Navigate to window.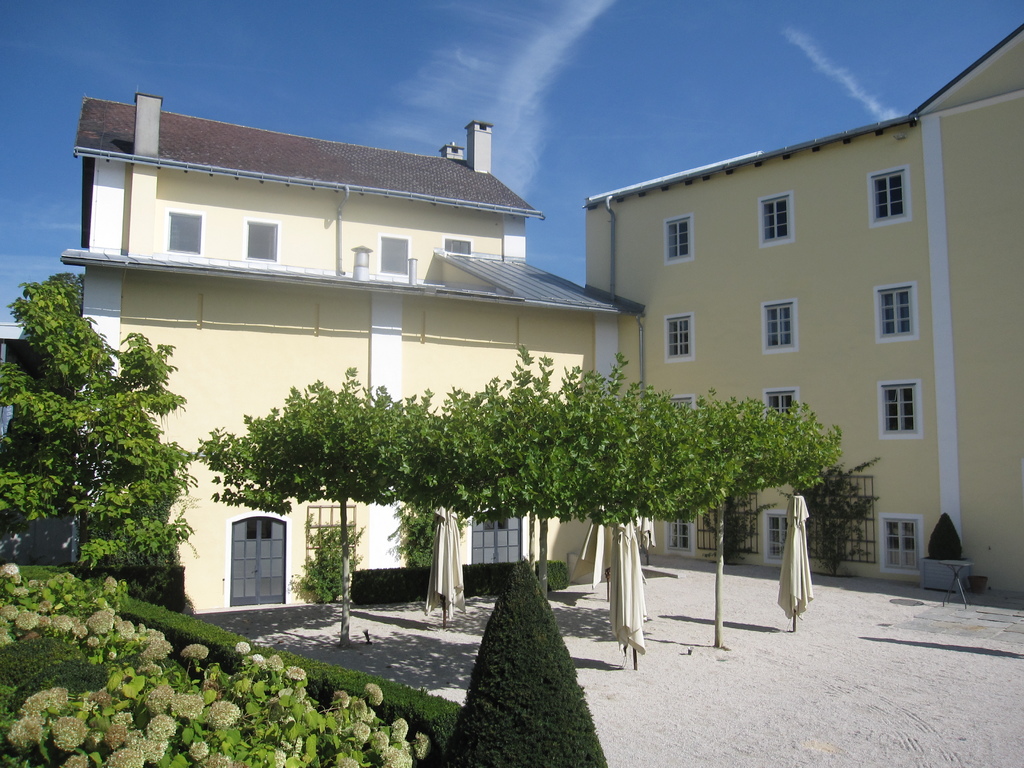
Navigation target: bbox=[168, 211, 200, 252].
